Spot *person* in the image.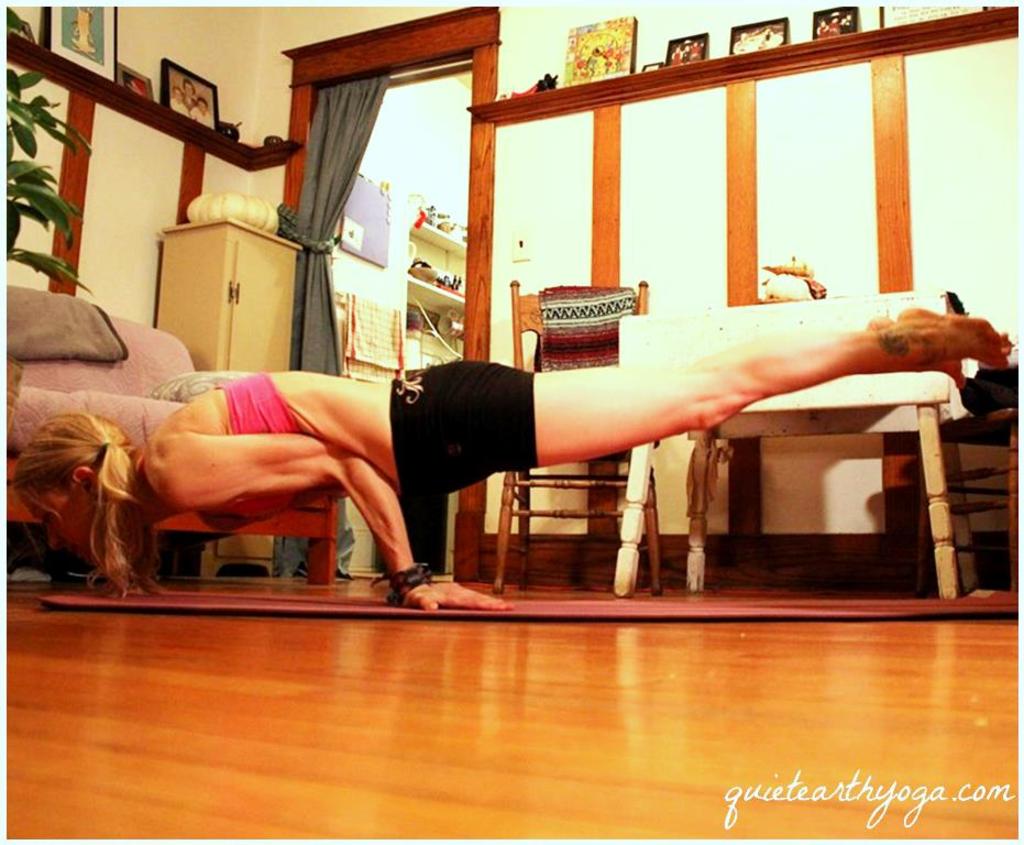
*person* found at {"left": 16, "top": 347, "right": 1015, "bottom": 610}.
